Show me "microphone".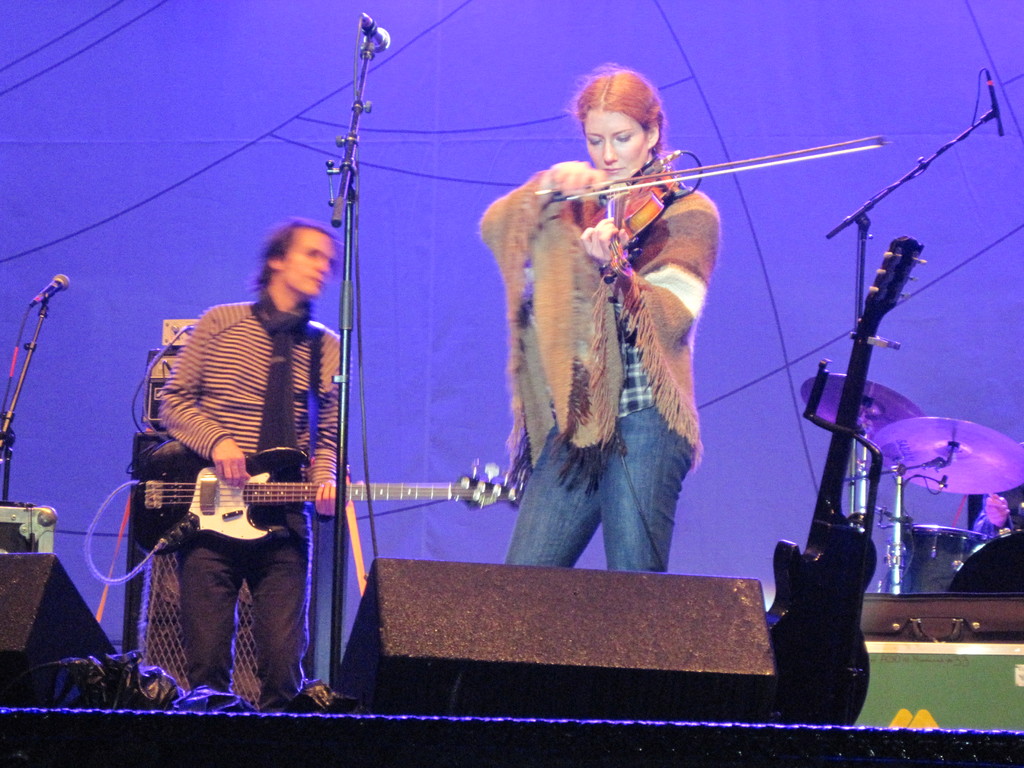
"microphone" is here: 985, 71, 1006, 134.
